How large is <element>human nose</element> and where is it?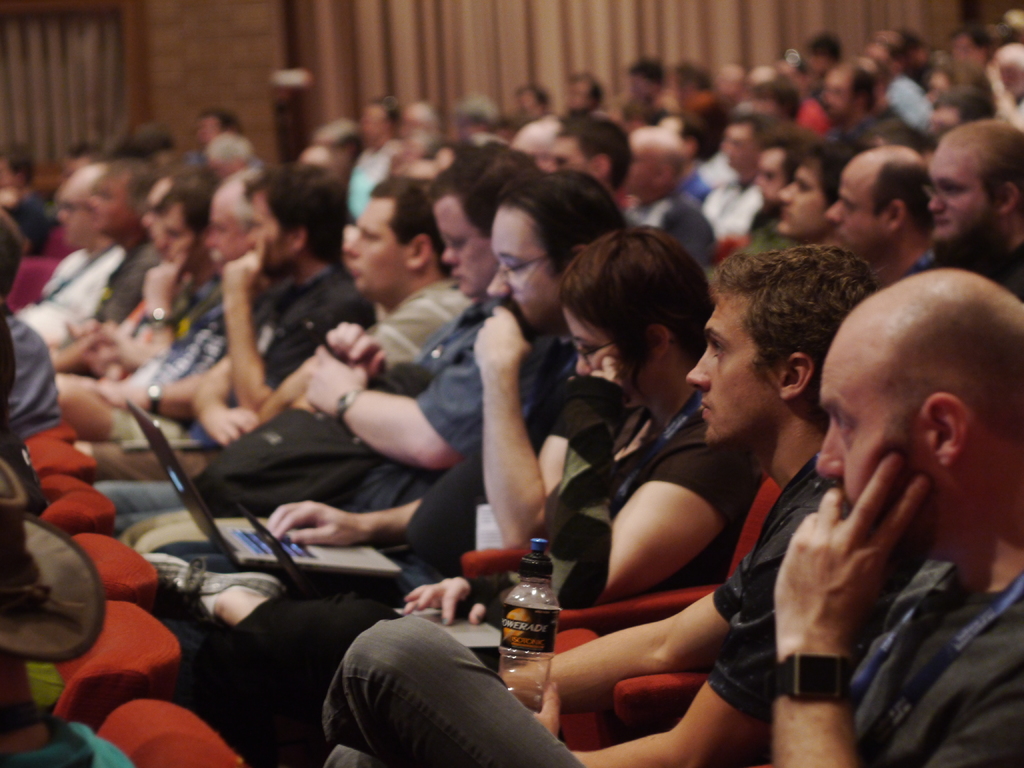
Bounding box: <box>486,265,515,297</box>.
